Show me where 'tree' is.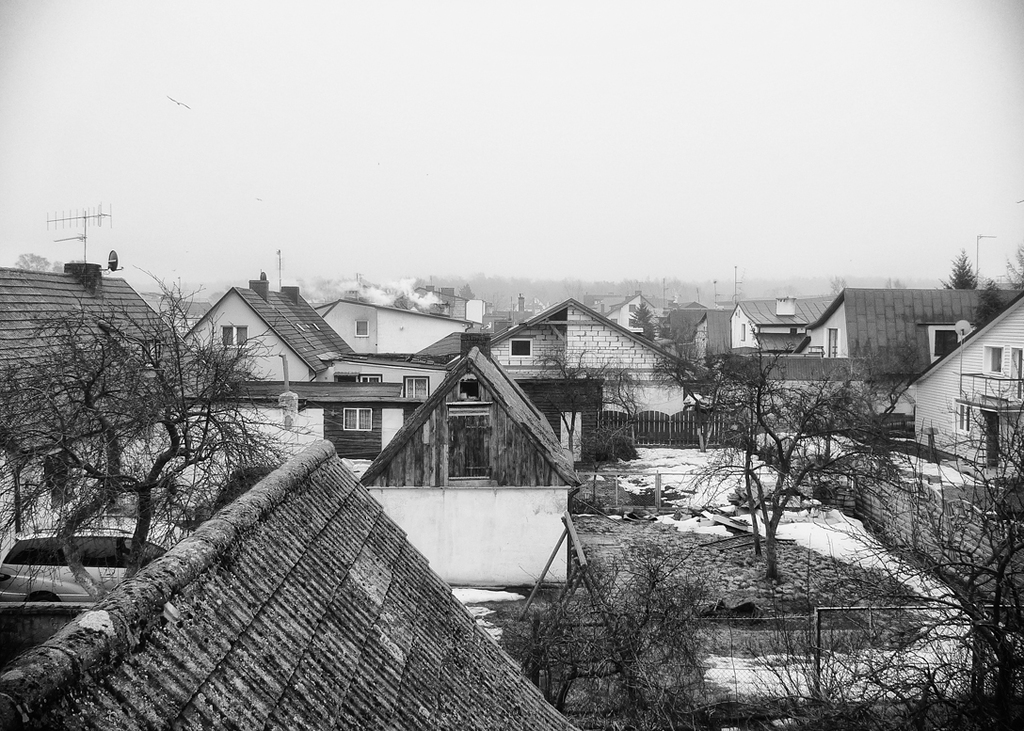
'tree' is at x1=644, y1=343, x2=757, y2=445.
